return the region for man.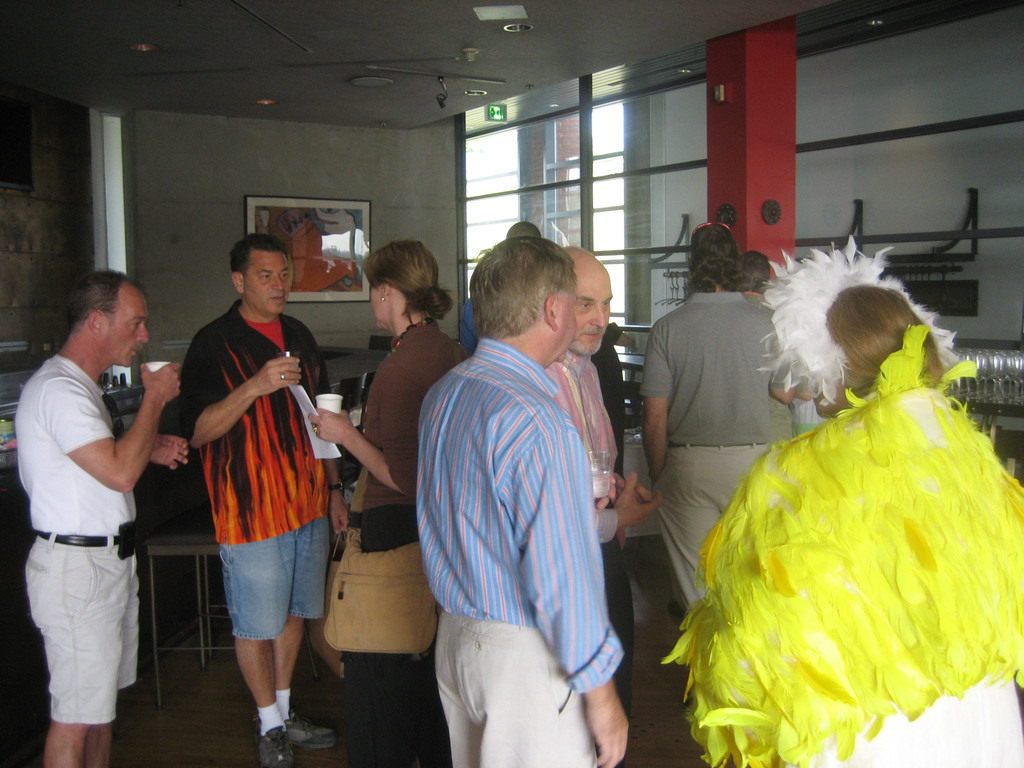
[731, 244, 857, 439].
